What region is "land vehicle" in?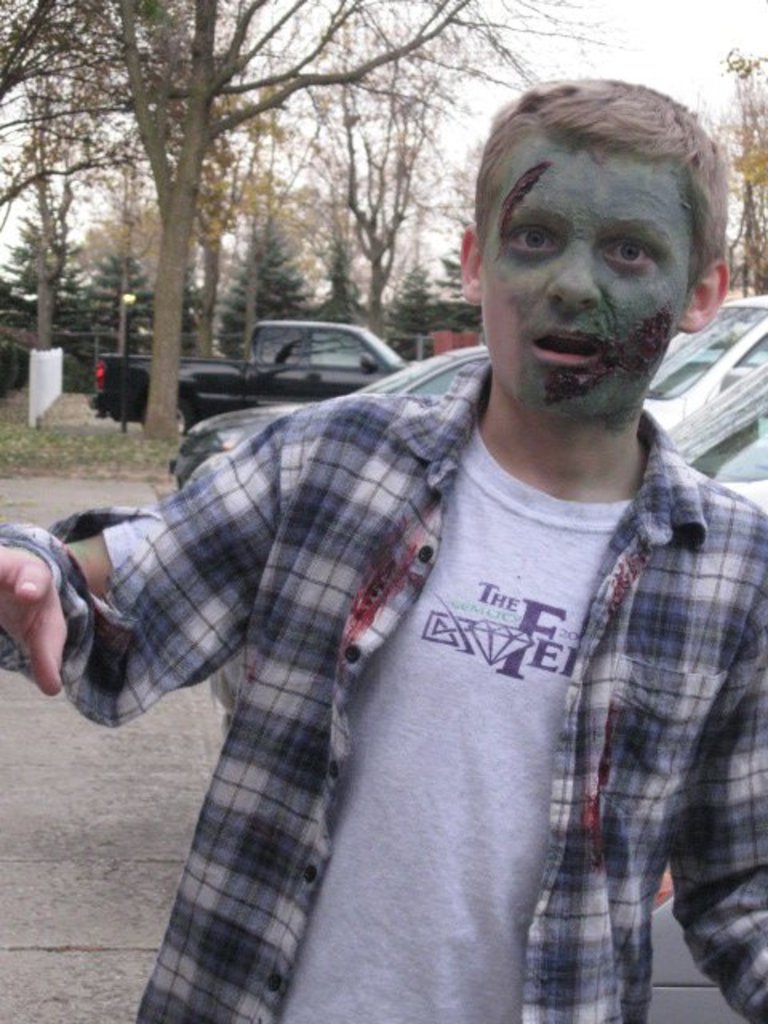
[165, 349, 480, 485].
